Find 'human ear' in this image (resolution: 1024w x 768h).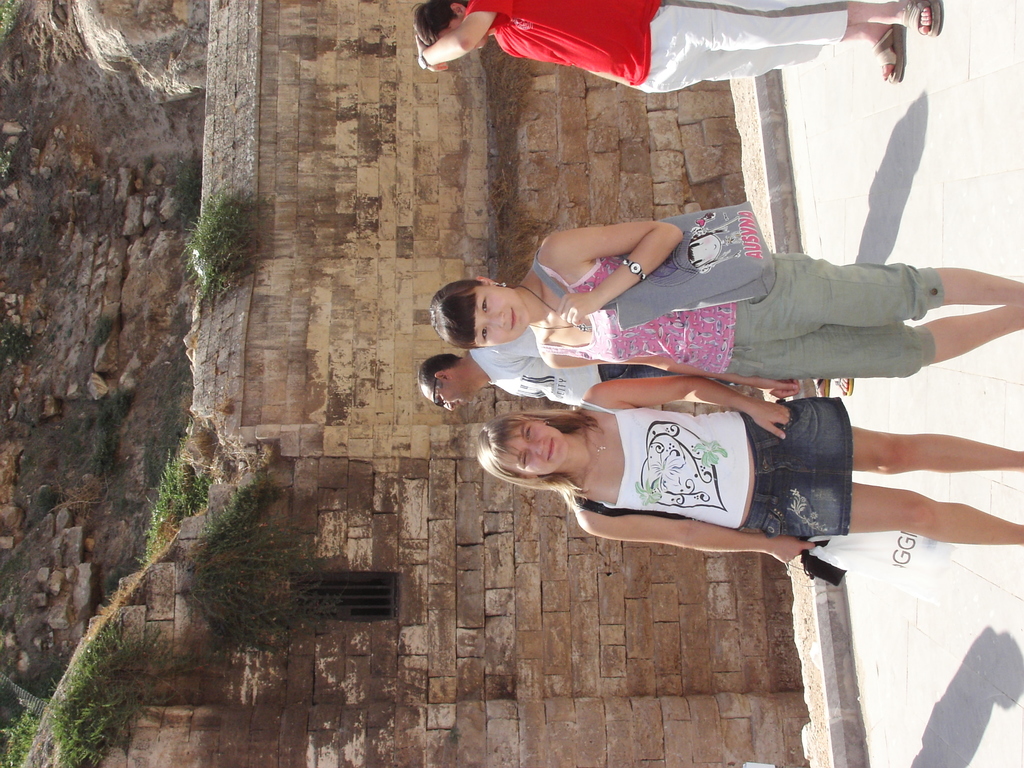
[451,1,463,13].
